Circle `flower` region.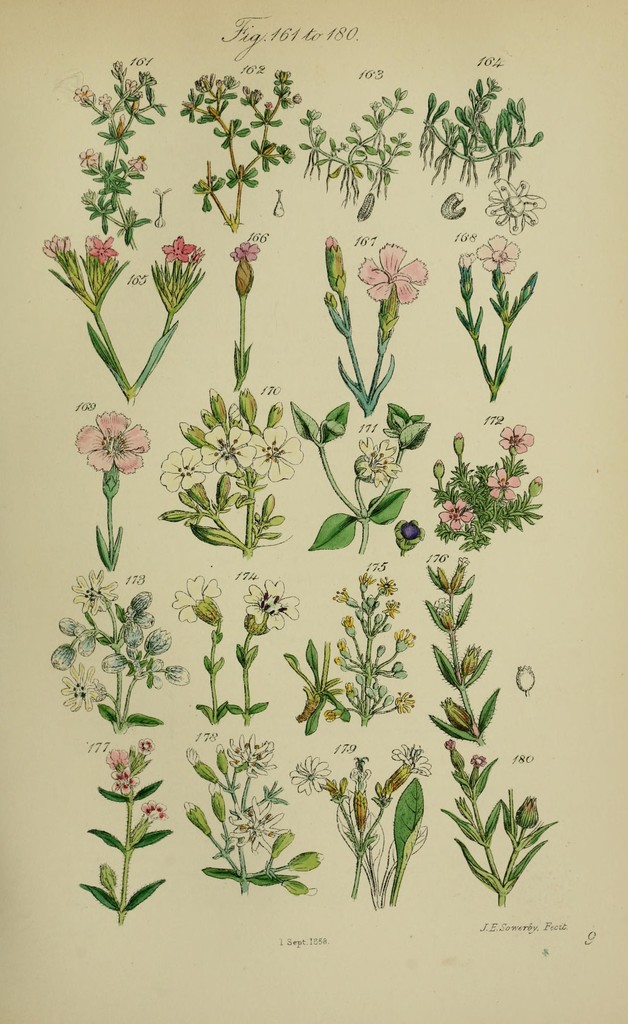
Region: <box>499,420,533,455</box>.
